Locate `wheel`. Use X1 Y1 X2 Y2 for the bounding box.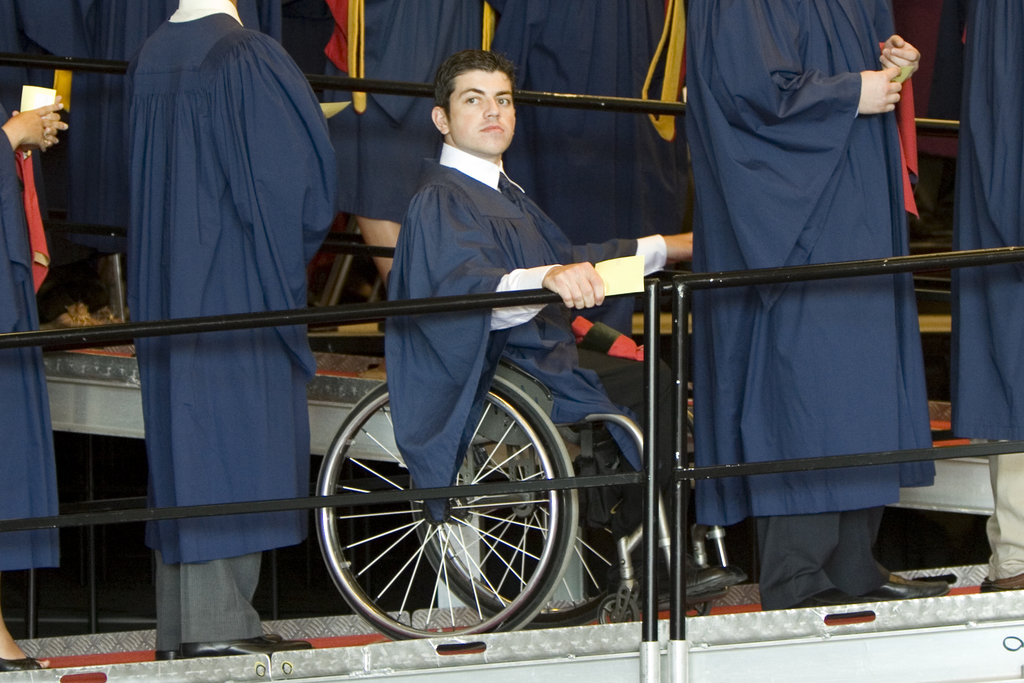
687 602 716 620.
